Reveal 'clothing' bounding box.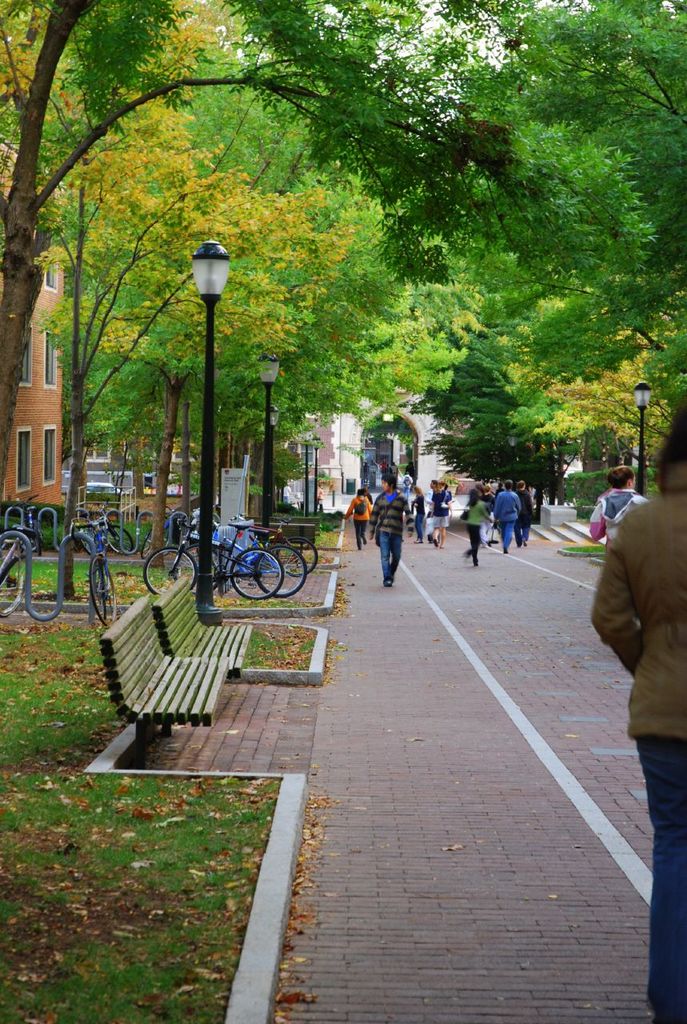
Revealed: (594,472,686,1023).
